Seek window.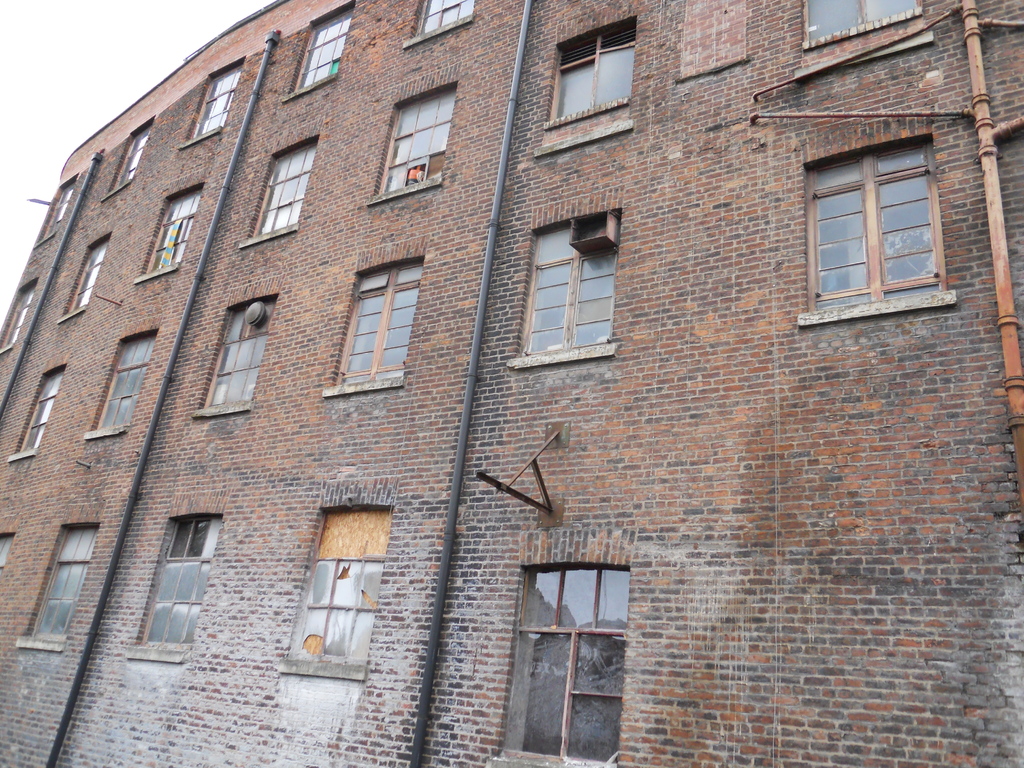
<region>360, 76, 460, 198</region>.
